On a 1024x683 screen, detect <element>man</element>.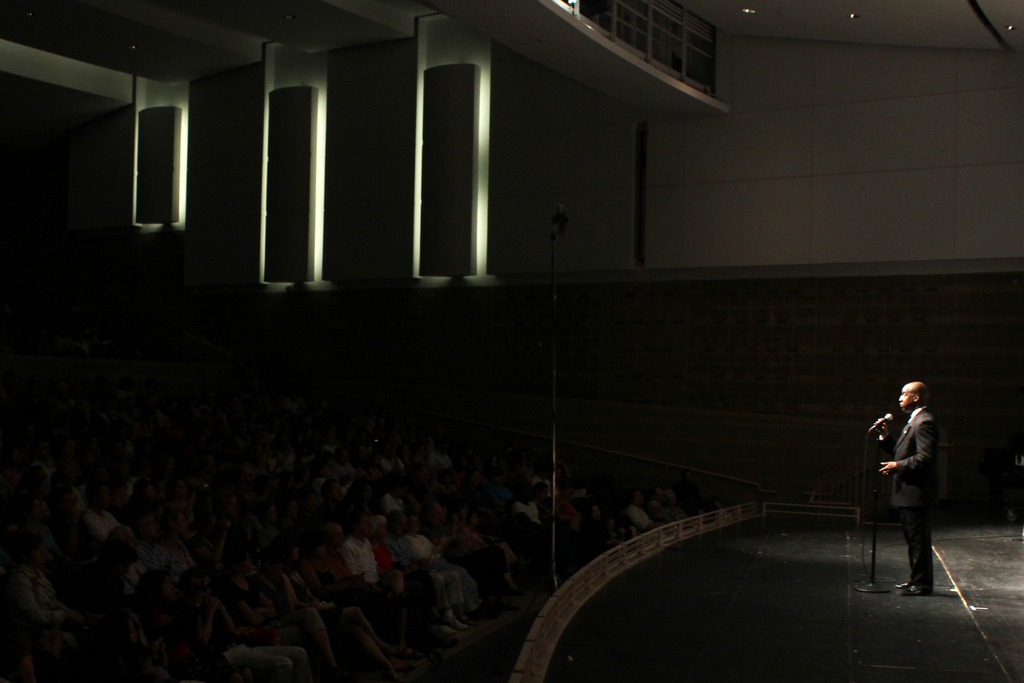
876/384/932/588.
